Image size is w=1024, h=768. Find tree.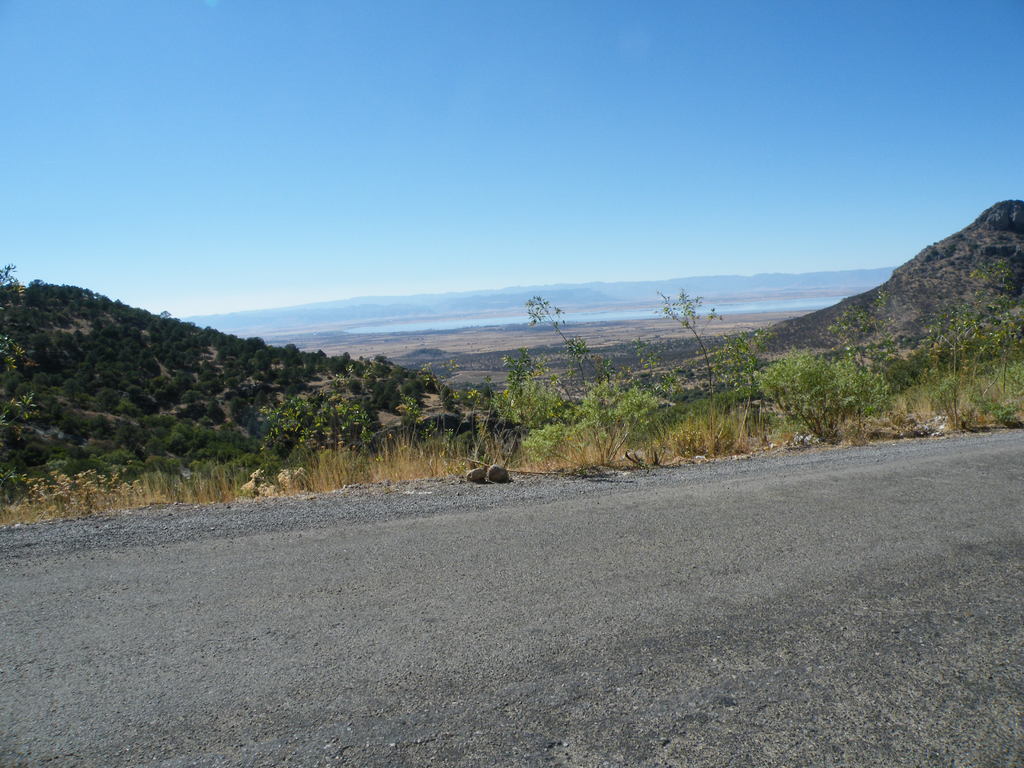
(x1=970, y1=263, x2=1023, y2=396).
